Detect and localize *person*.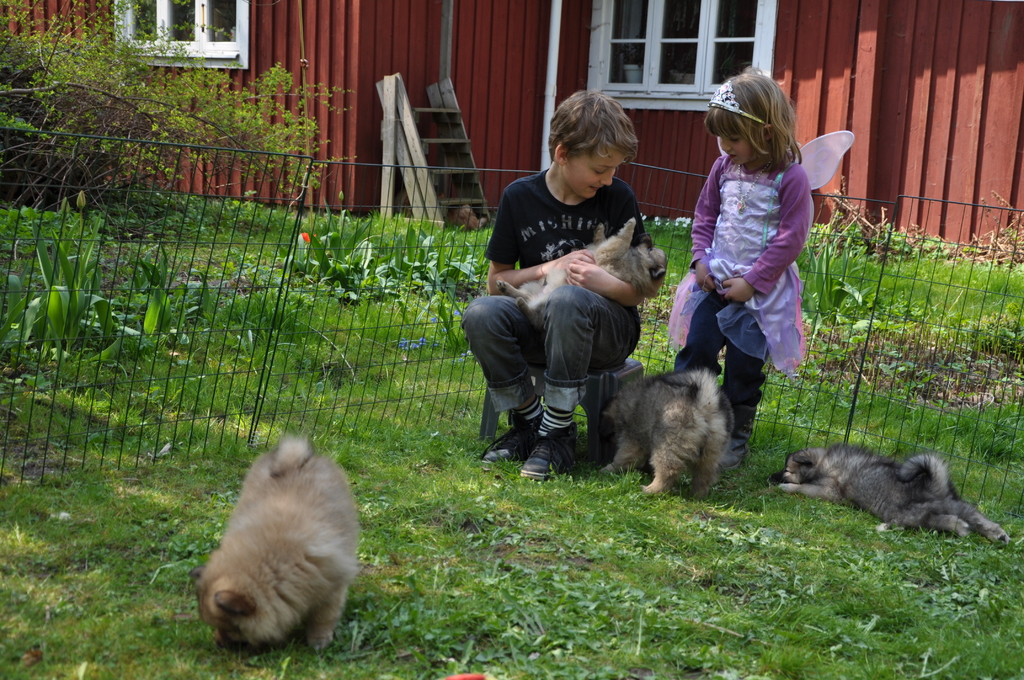
Localized at select_region(668, 63, 853, 470).
